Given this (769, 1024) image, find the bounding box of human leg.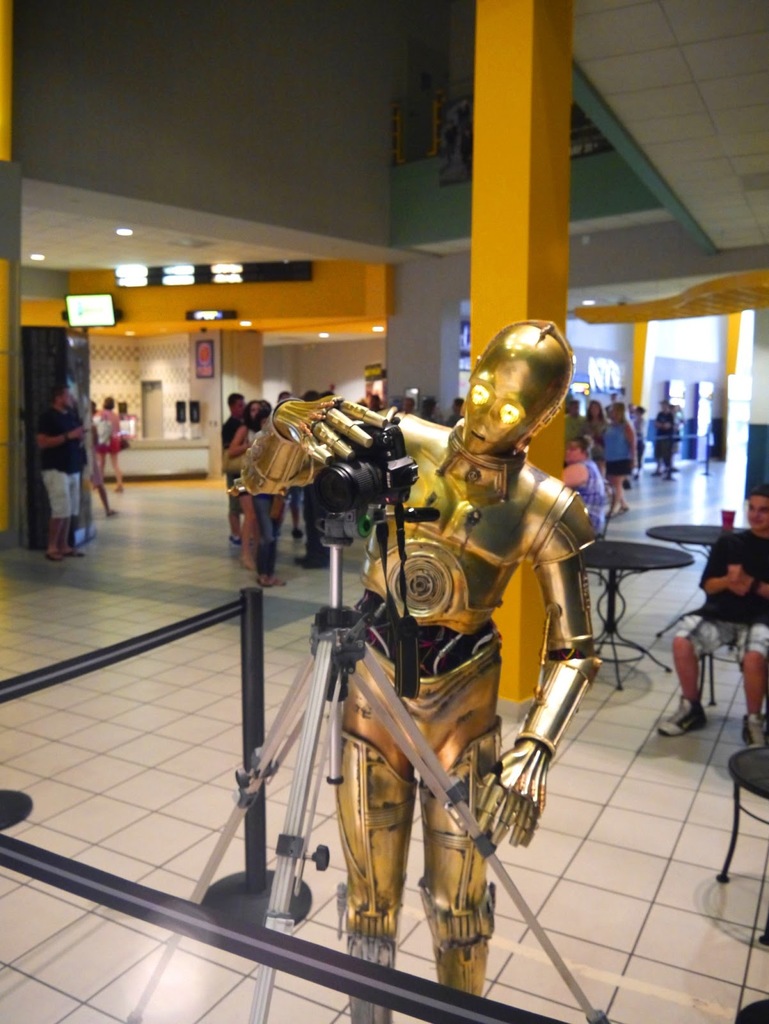
(739,625,768,748).
